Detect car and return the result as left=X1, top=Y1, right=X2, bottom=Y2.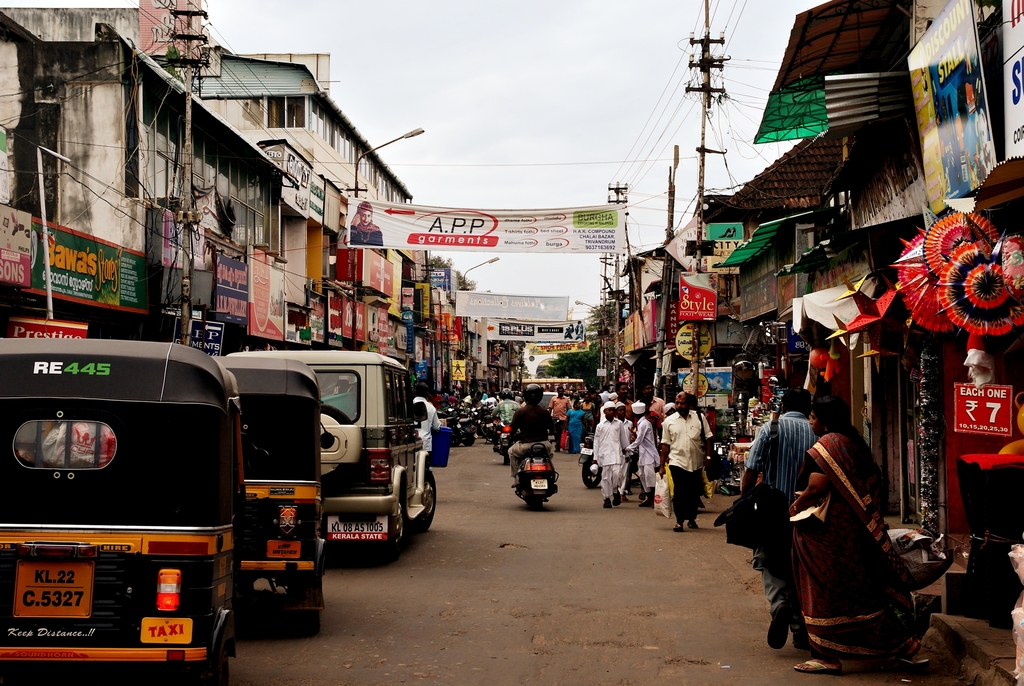
left=248, top=350, right=435, bottom=557.
